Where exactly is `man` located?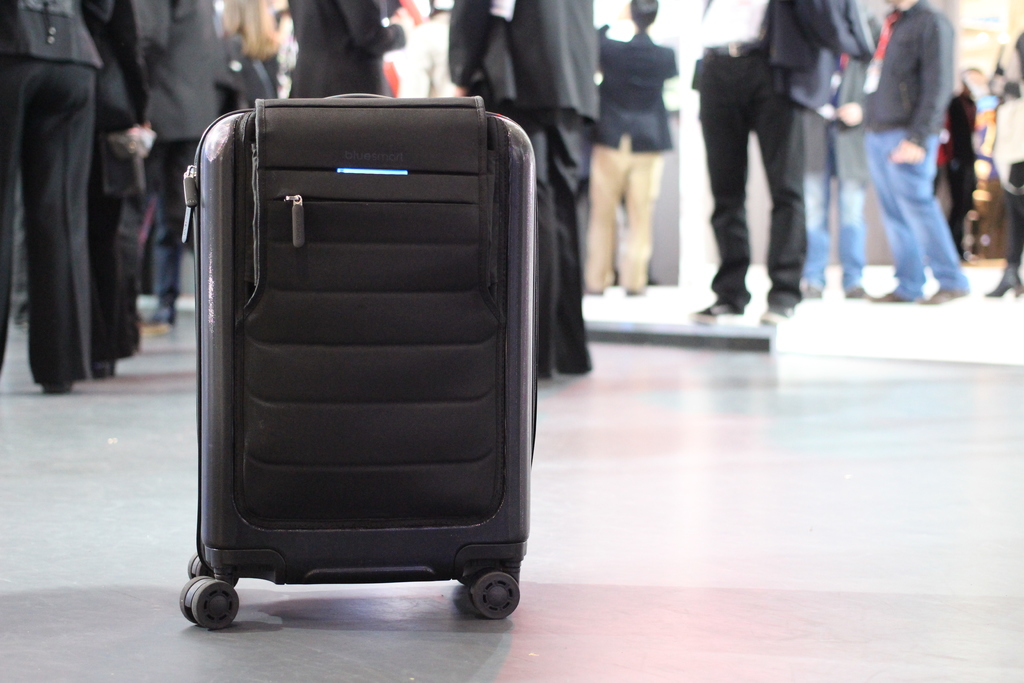
Its bounding box is [286, 3, 412, 100].
